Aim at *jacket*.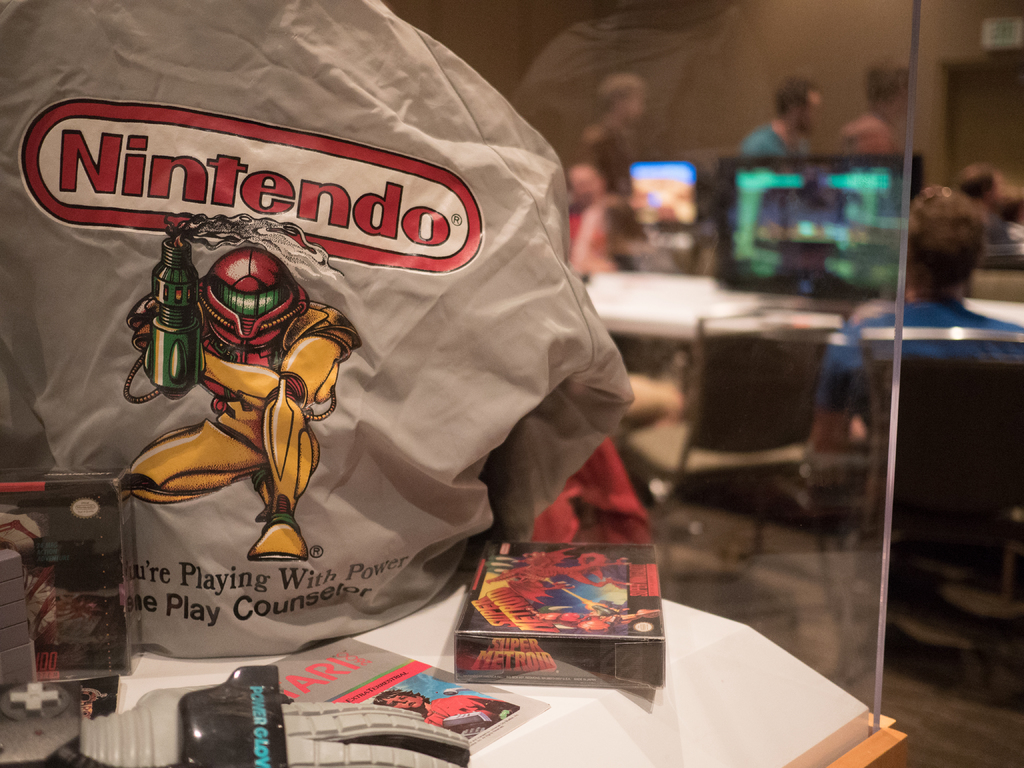
Aimed at {"x1": 21, "y1": 0, "x2": 568, "y2": 695}.
